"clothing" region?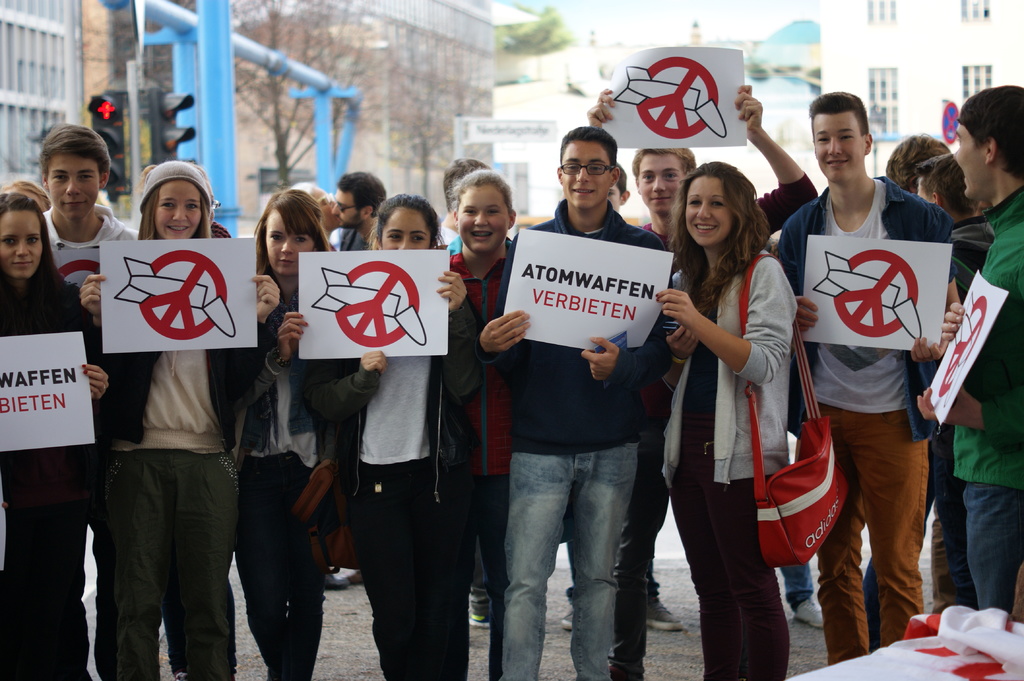
[left=493, top=191, right=669, bottom=680]
